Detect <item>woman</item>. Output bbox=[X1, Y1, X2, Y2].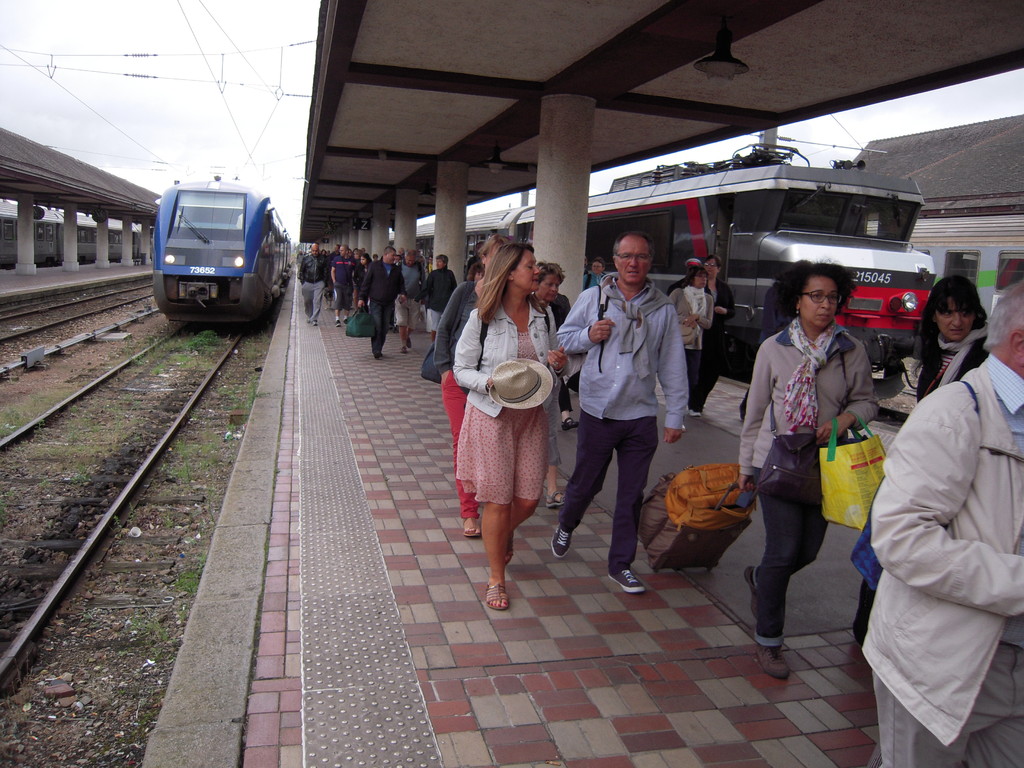
bbox=[670, 261, 710, 420].
